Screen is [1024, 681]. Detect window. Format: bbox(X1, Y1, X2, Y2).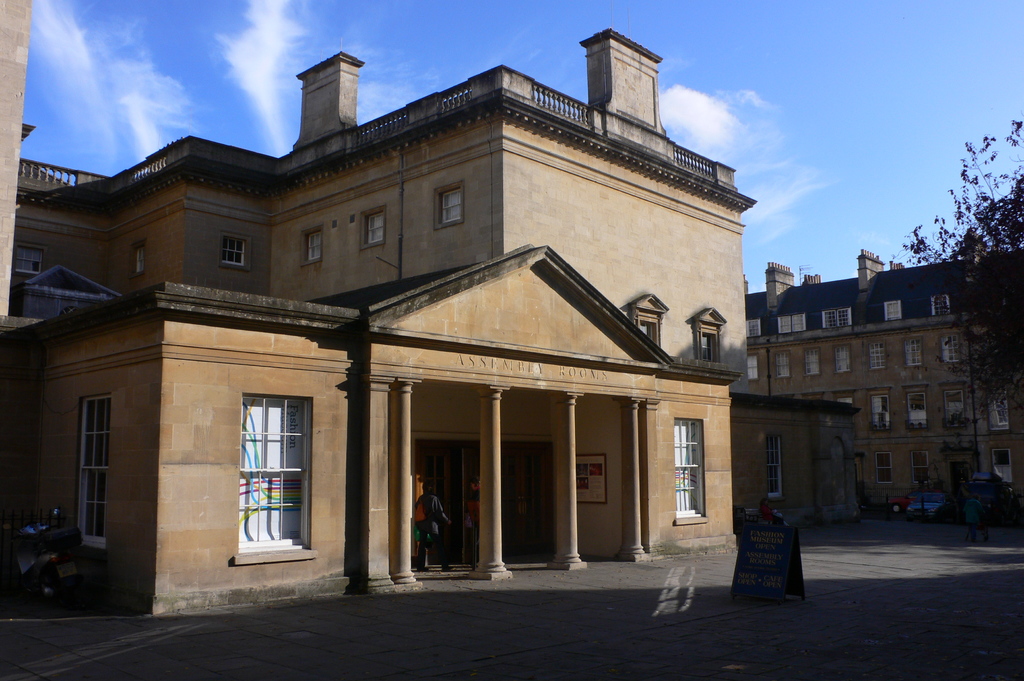
bbox(360, 207, 385, 248).
